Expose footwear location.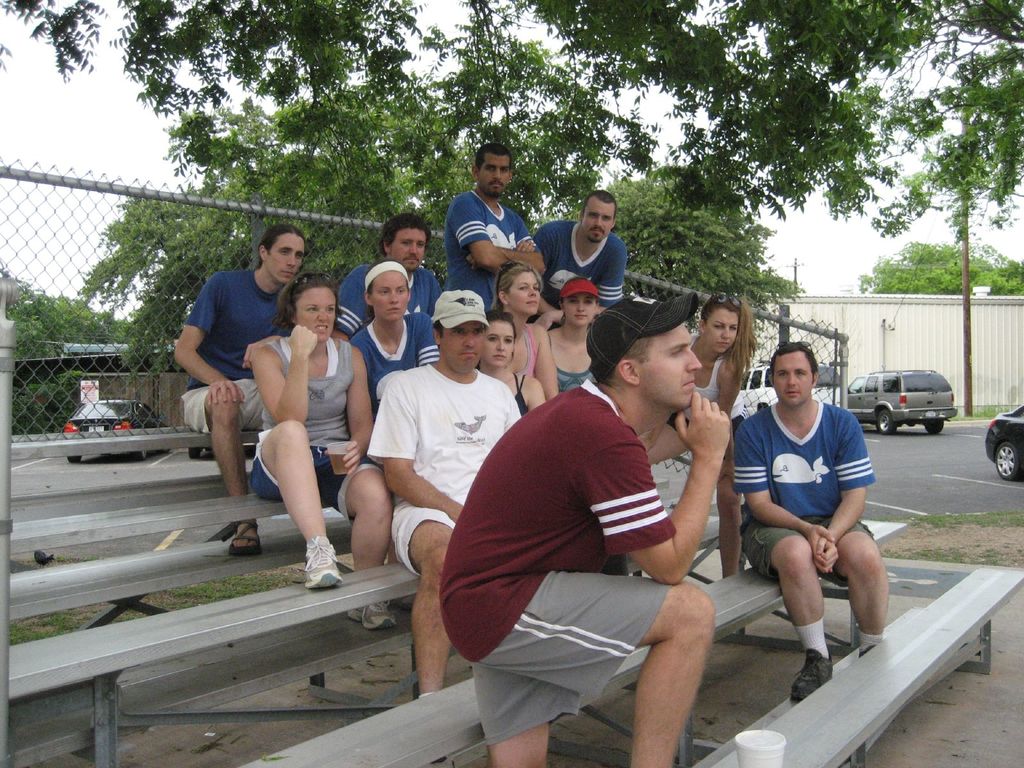
Exposed at Rect(228, 520, 268, 556).
